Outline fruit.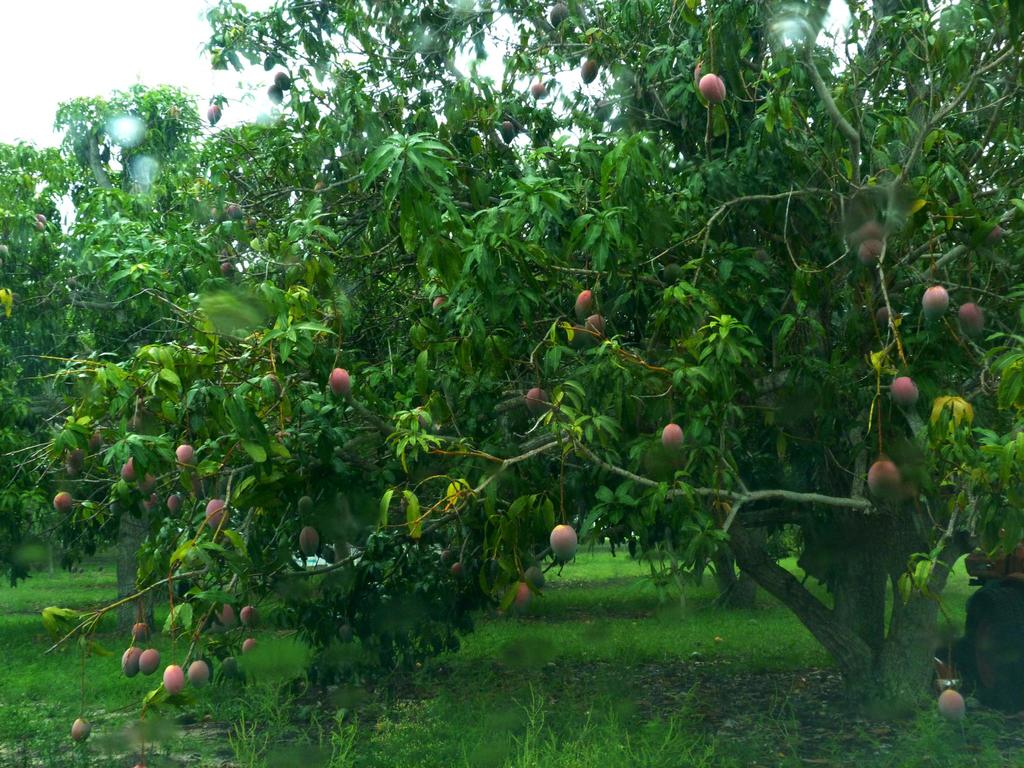
Outline: <box>447,559,465,577</box>.
